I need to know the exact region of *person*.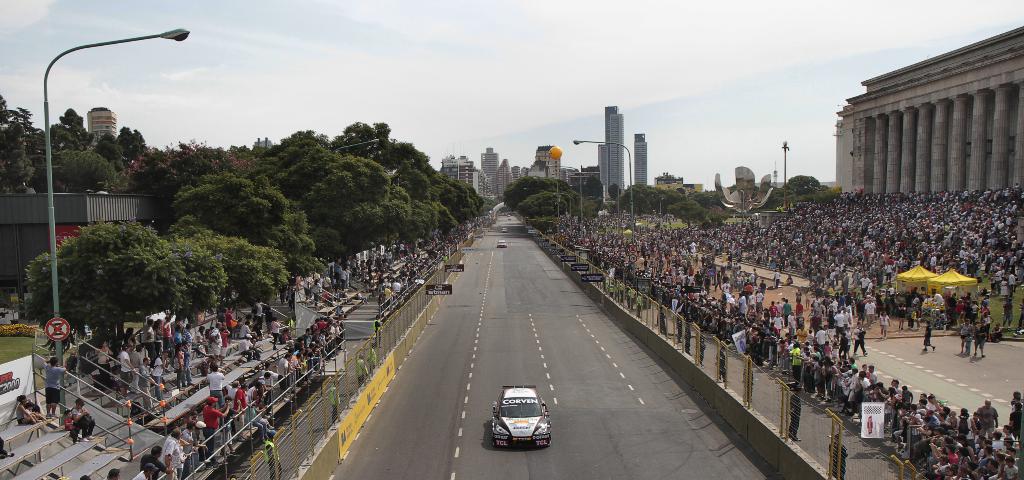
Region: bbox=[236, 376, 276, 444].
